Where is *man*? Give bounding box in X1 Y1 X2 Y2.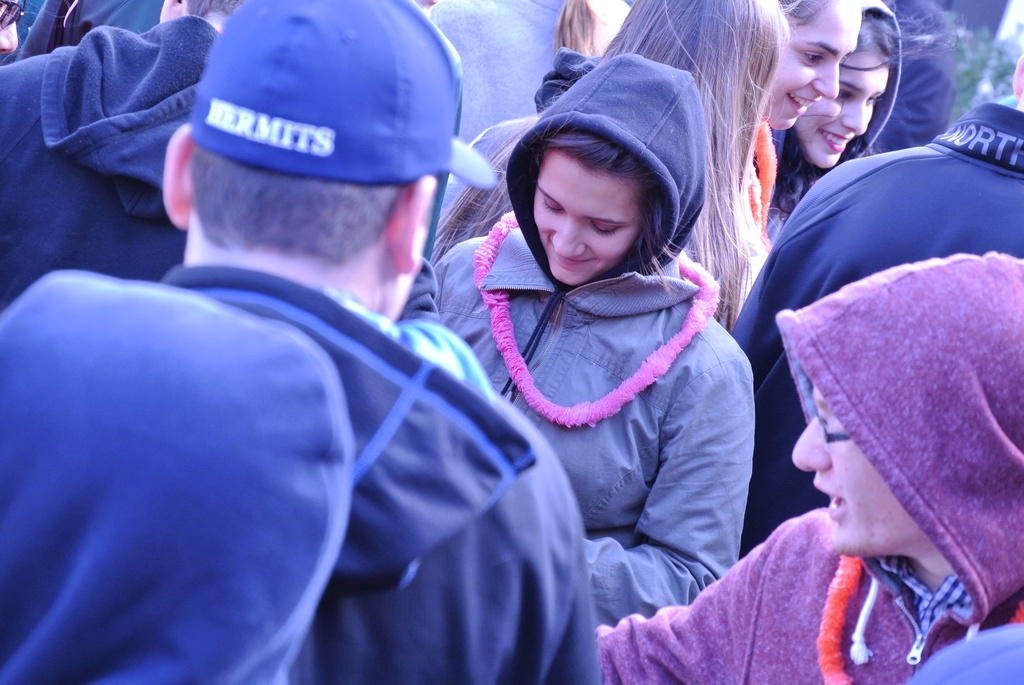
0 0 240 311.
